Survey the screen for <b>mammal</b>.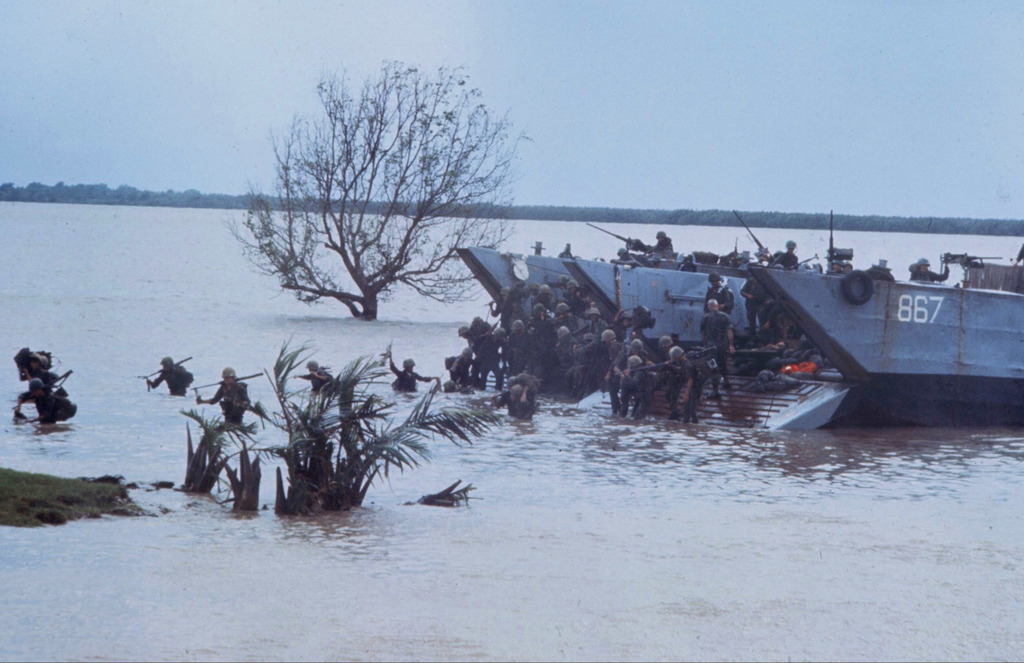
Survey found: left=21, top=354, right=63, bottom=386.
